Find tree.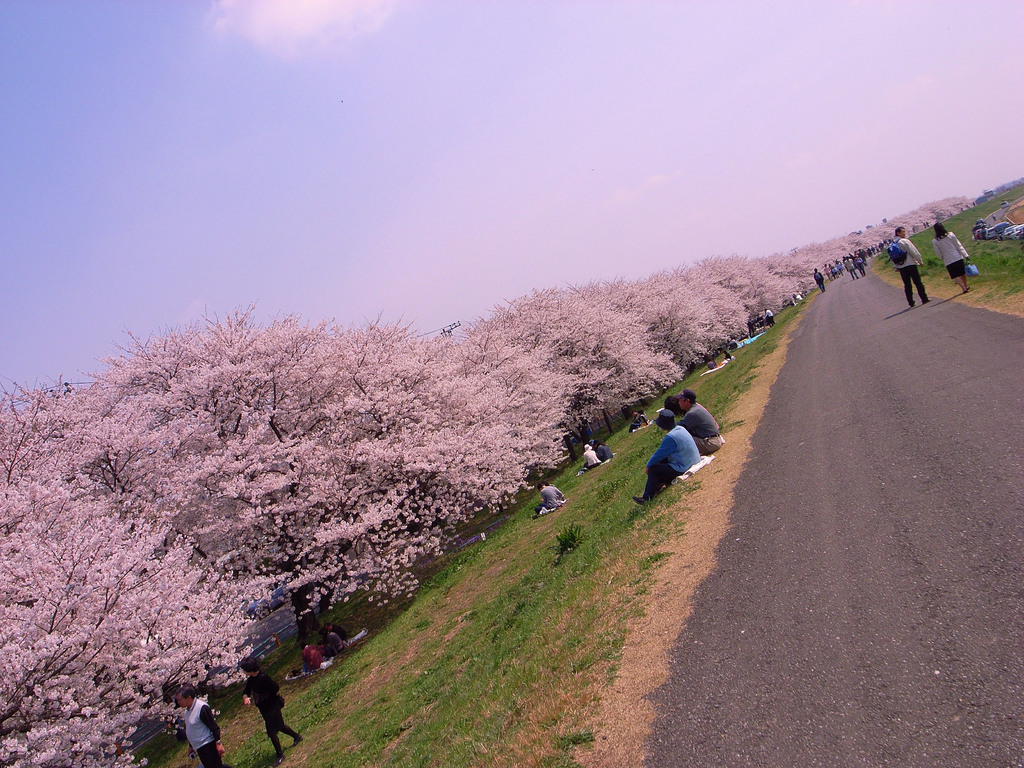
locate(35, 293, 564, 638).
